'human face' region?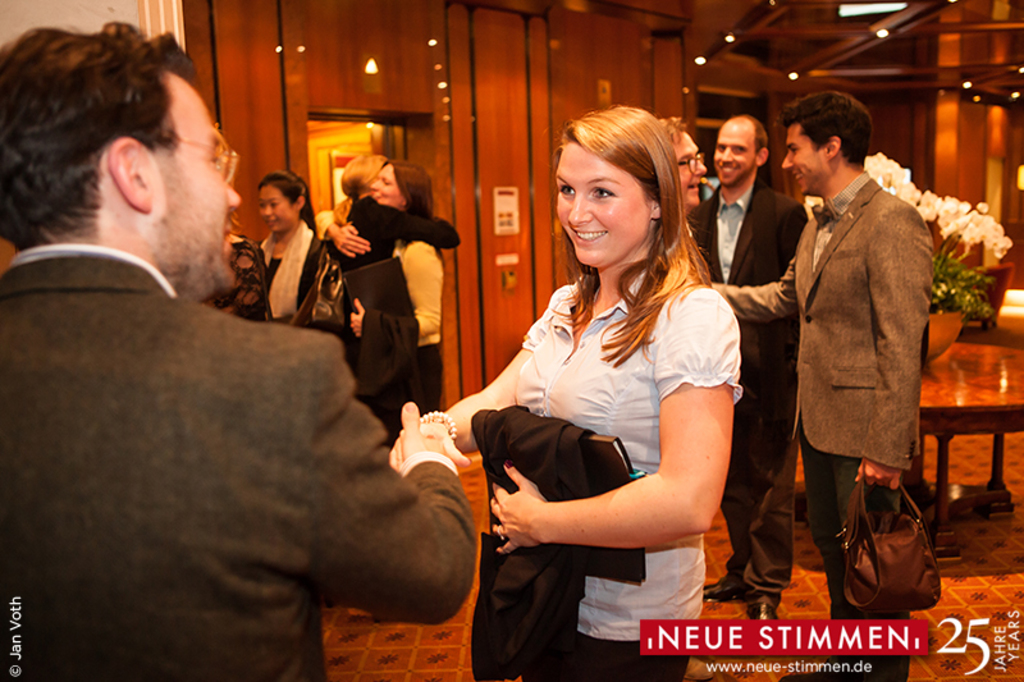
(556,142,646,266)
